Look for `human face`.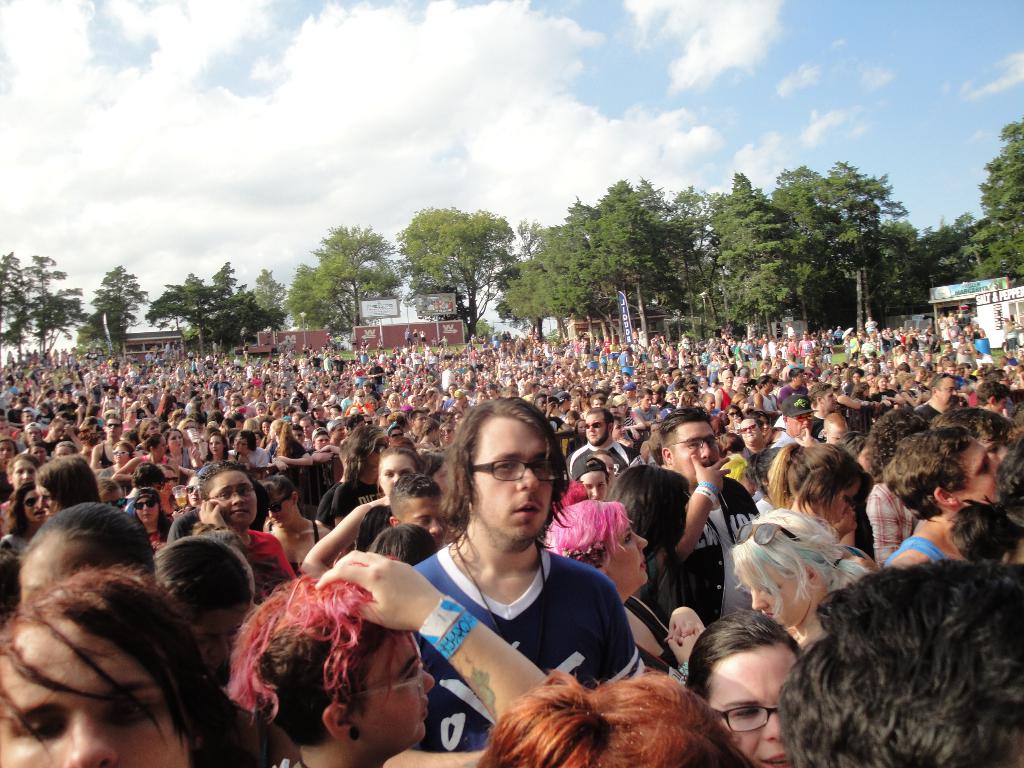
Found: l=111, t=422, r=120, b=434.
